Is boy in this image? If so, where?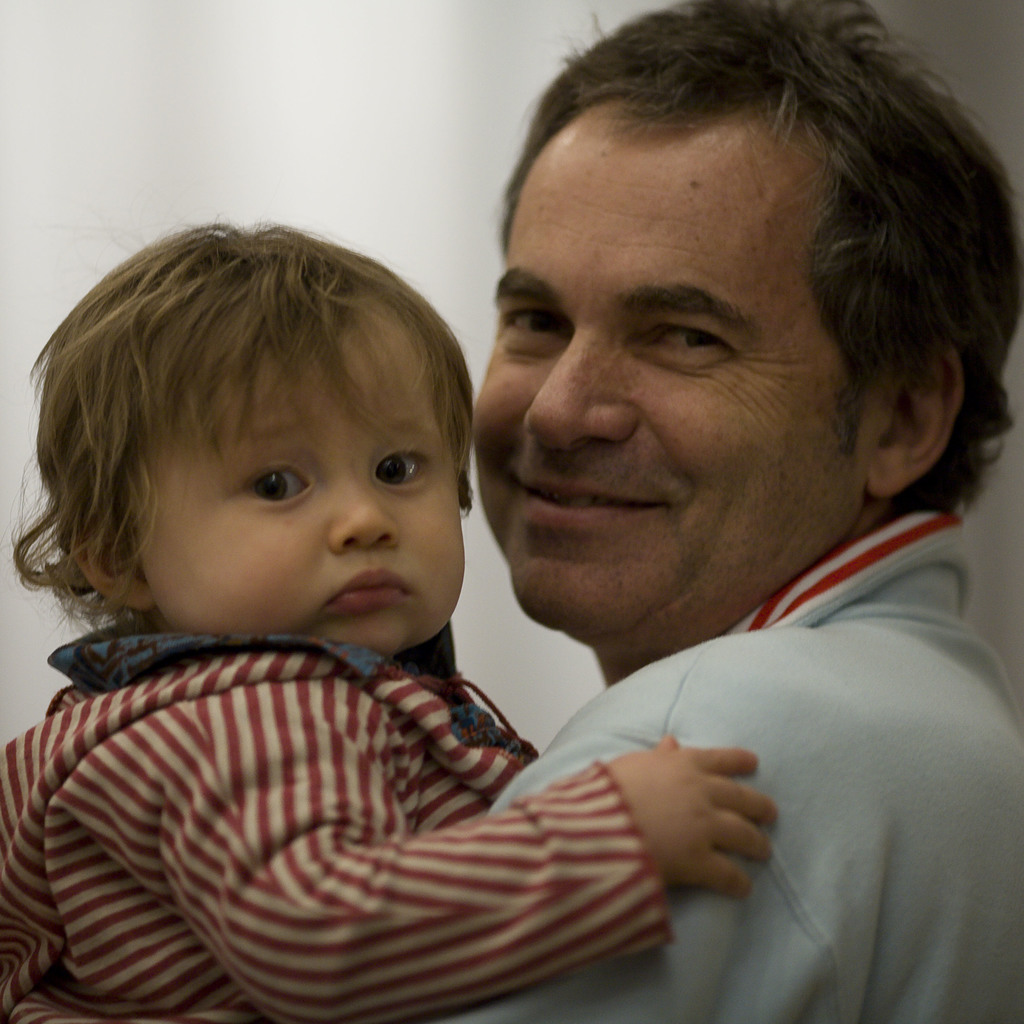
Yes, at {"left": 40, "top": 173, "right": 904, "bottom": 1016}.
